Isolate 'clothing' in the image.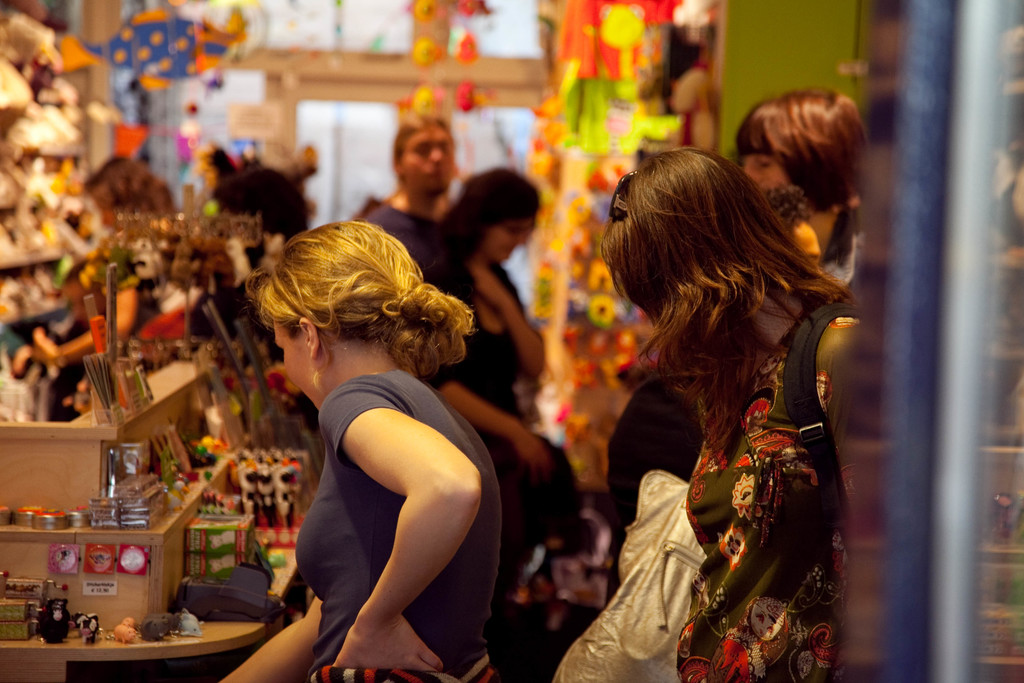
Isolated region: bbox=[681, 297, 870, 682].
